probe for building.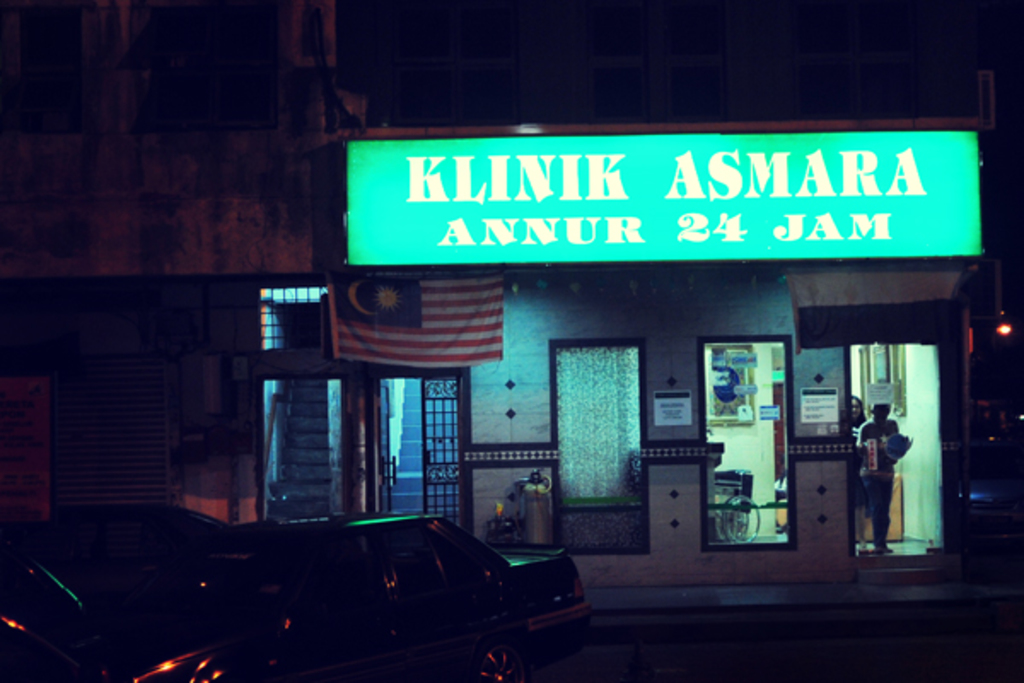
Probe result: 2 0 992 591.
